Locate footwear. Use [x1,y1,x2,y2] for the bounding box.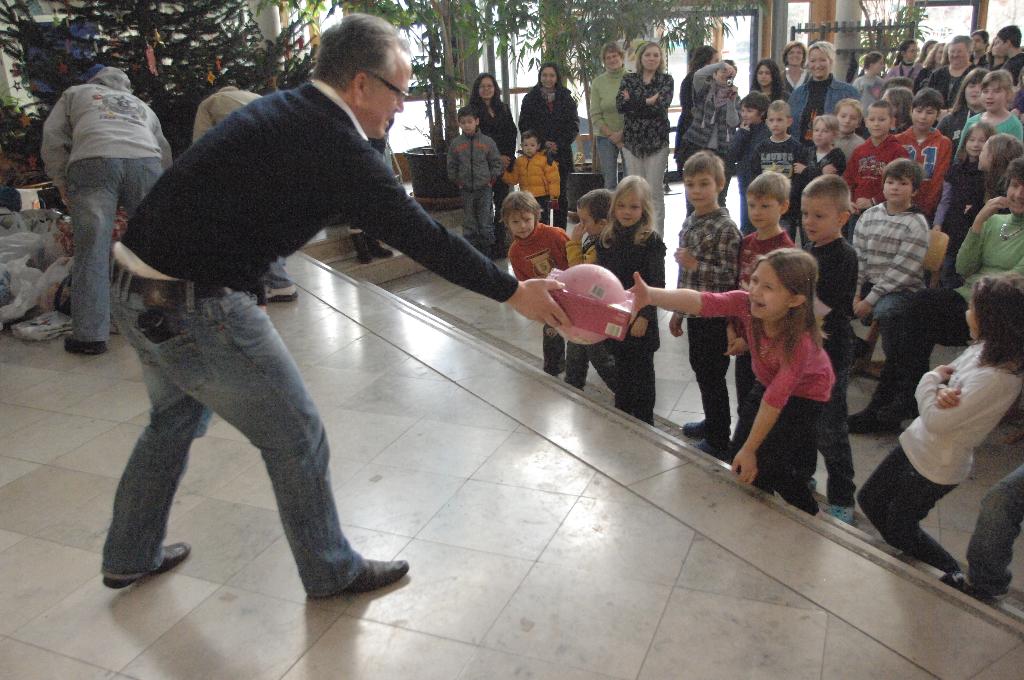
[61,330,109,358].
